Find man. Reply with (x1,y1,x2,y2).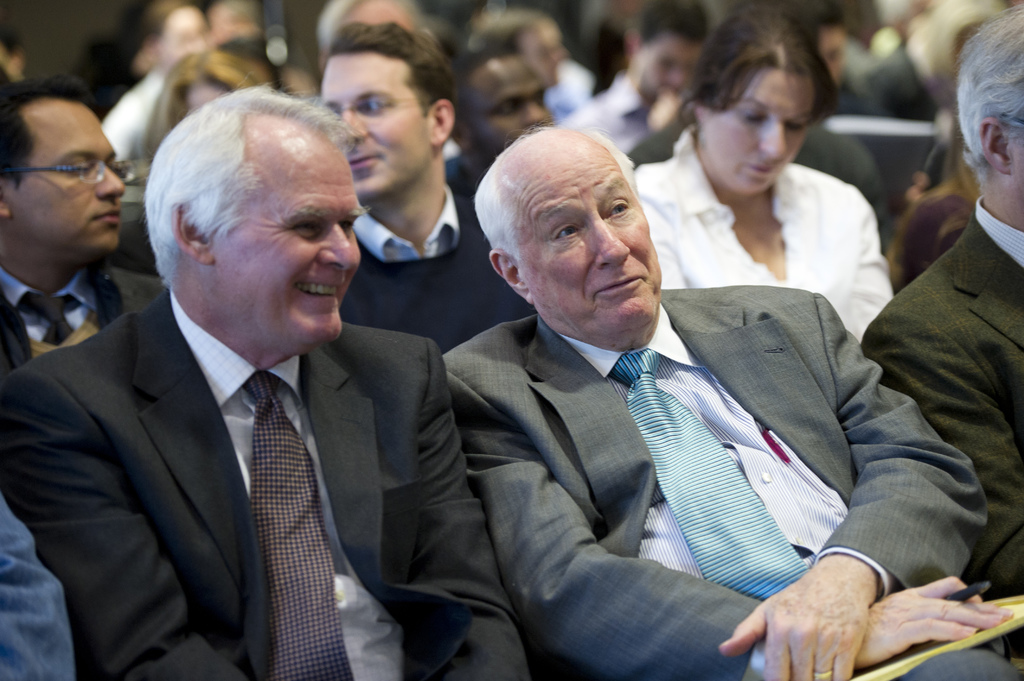
(2,481,81,680).
